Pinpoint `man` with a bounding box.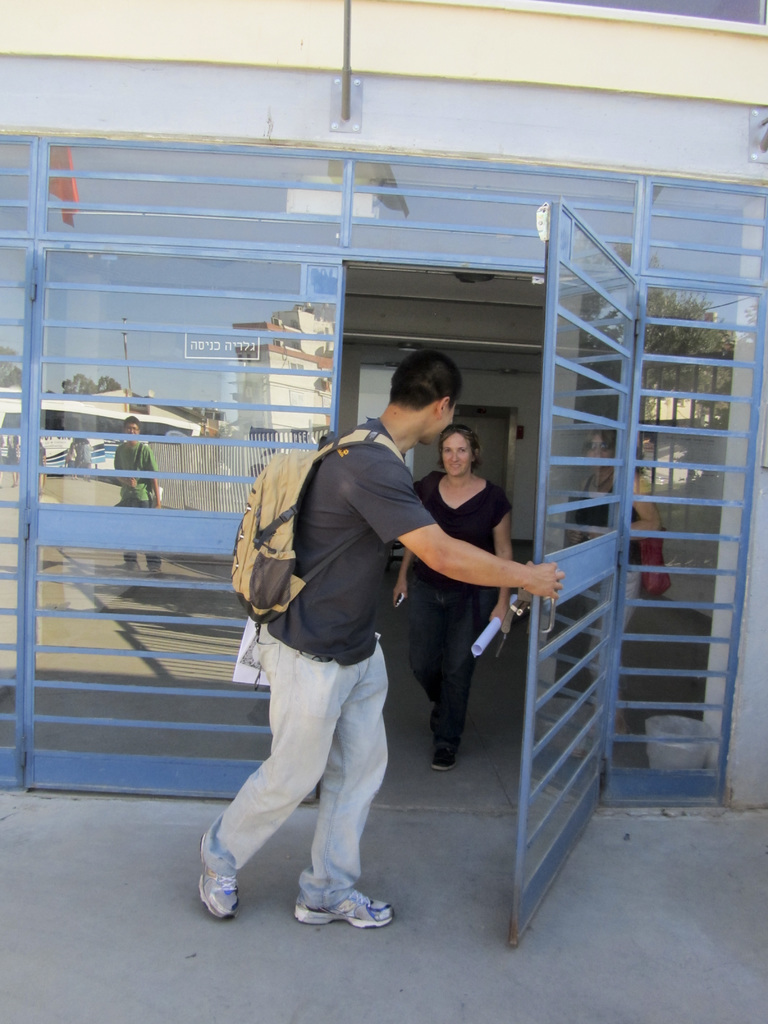
<region>198, 342, 568, 927</region>.
